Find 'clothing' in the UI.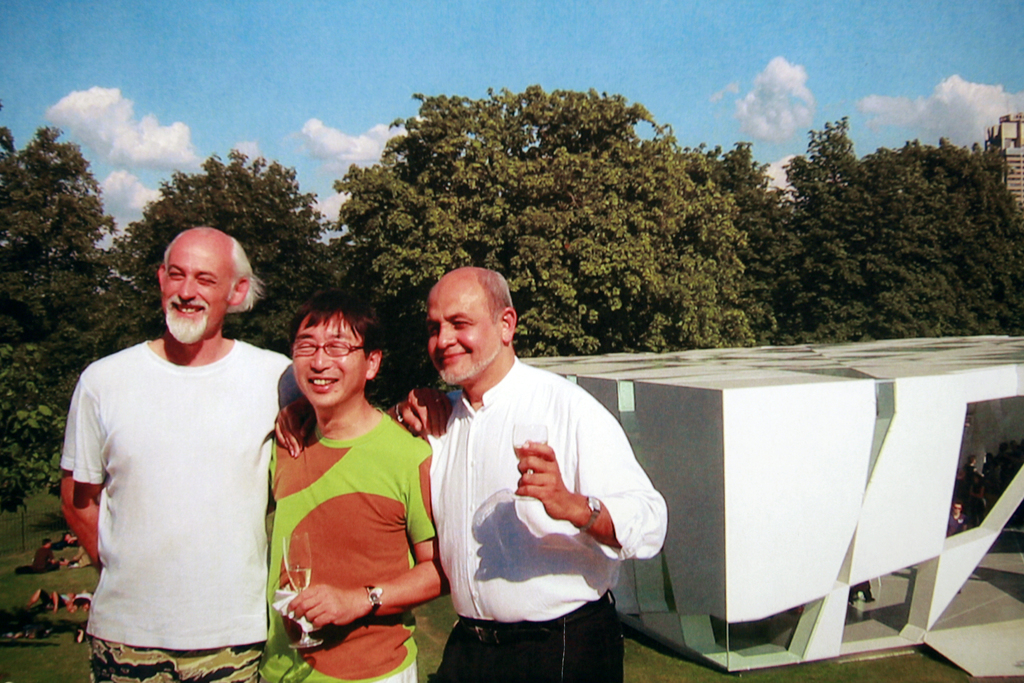
UI element at 61, 300, 287, 662.
